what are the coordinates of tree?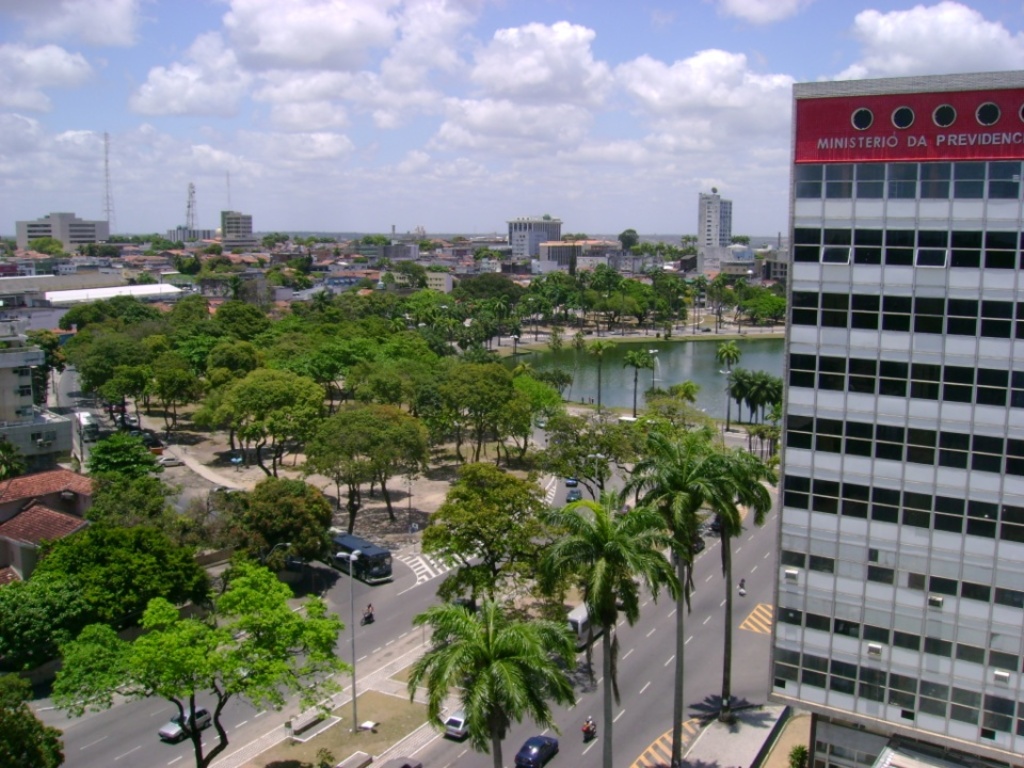
box=[606, 295, 636, 326].
